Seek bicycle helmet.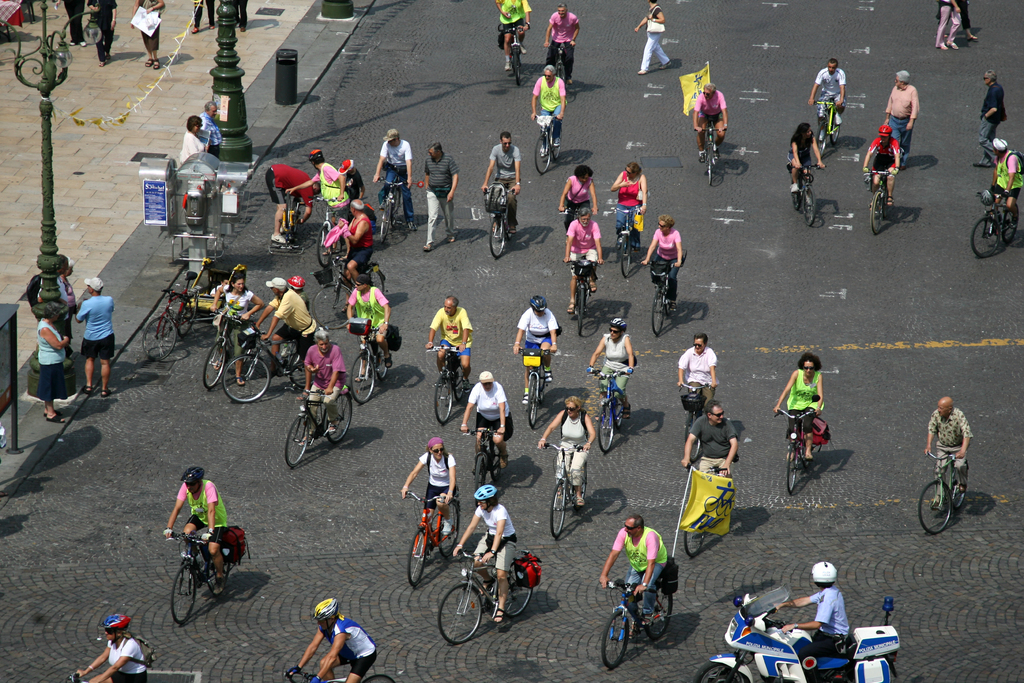
<region>289, 277, 305, 288</region>.
